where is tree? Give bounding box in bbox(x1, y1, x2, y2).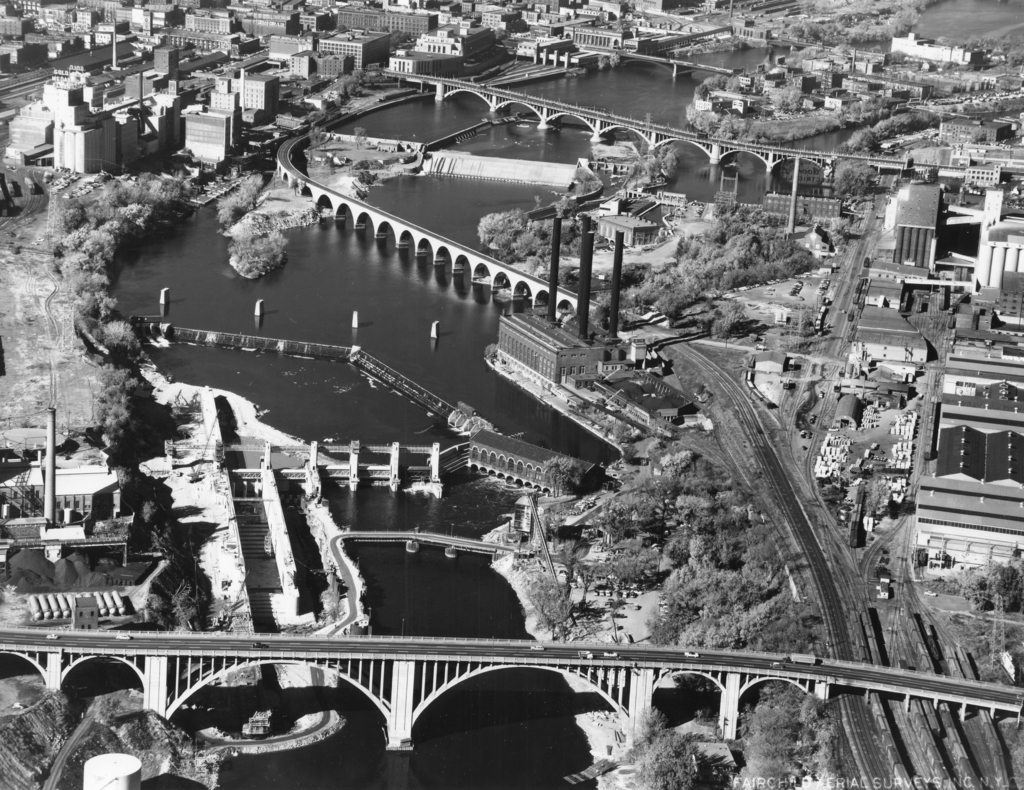
bbox(526, 570, 574, 642).
